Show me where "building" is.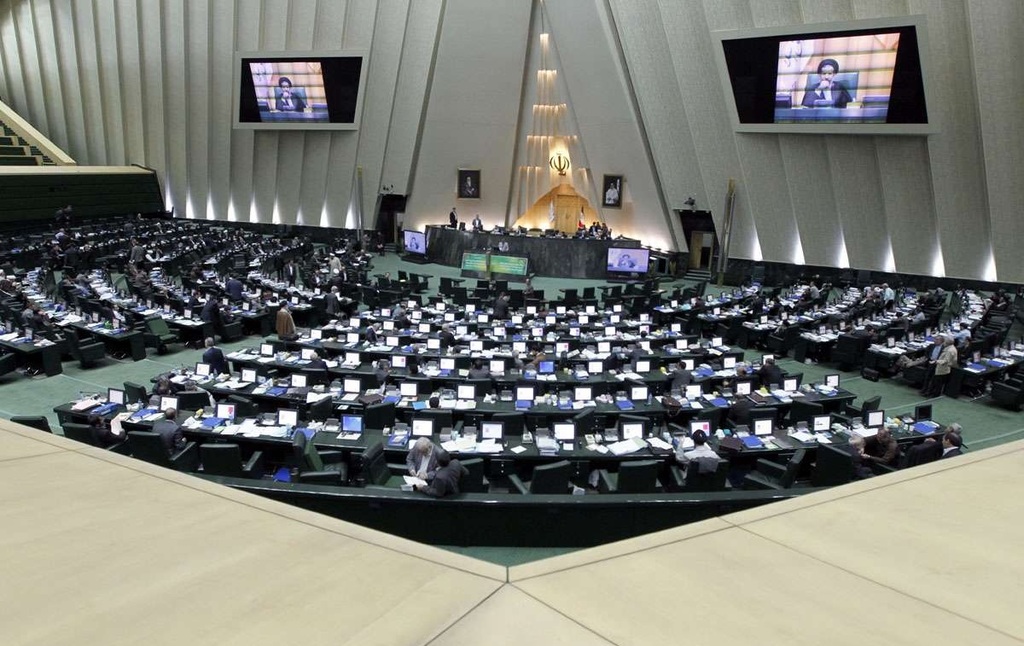
"building" is at box(0, 0, 1023, 645).
